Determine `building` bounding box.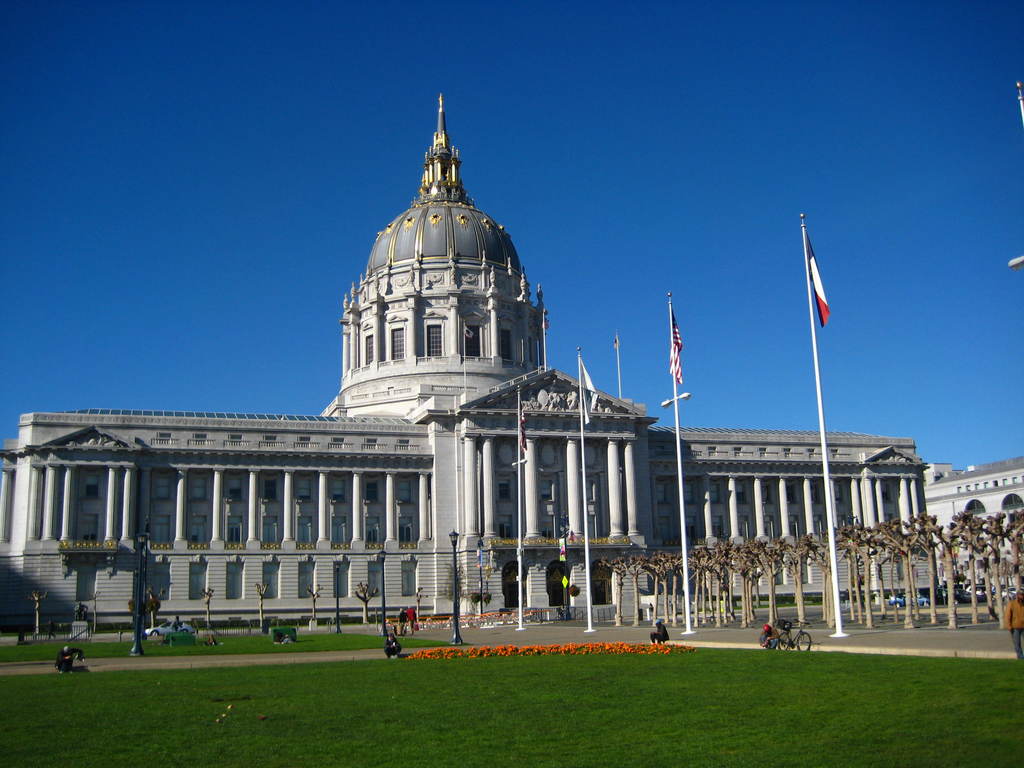
Determined: BBox(0, 89, 1023, 627).
